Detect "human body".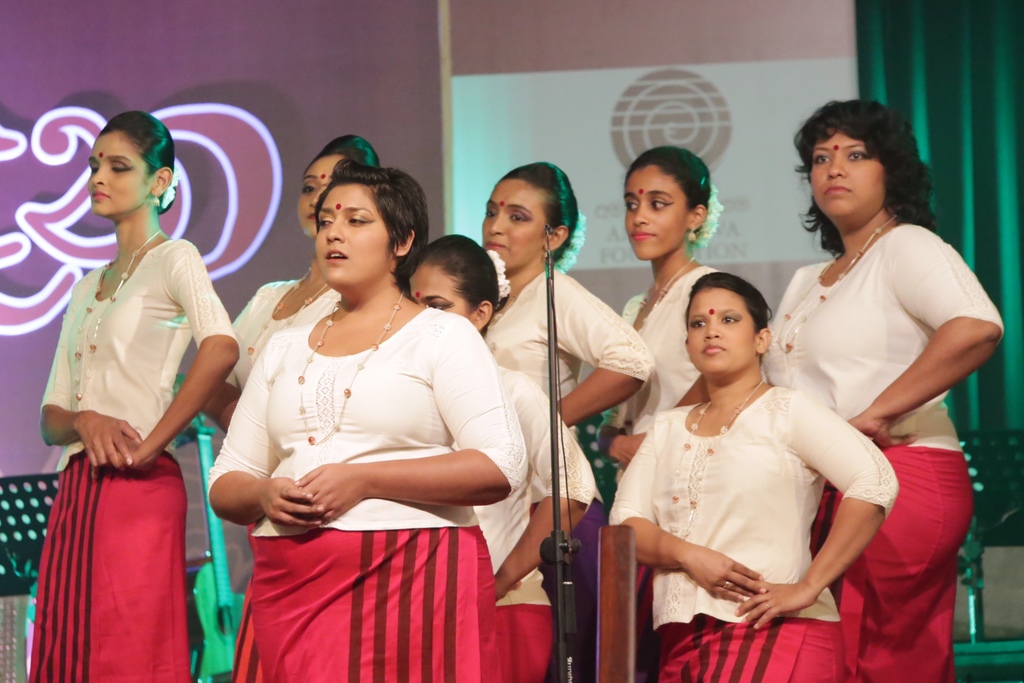
Detected at [607,375,902,682].
